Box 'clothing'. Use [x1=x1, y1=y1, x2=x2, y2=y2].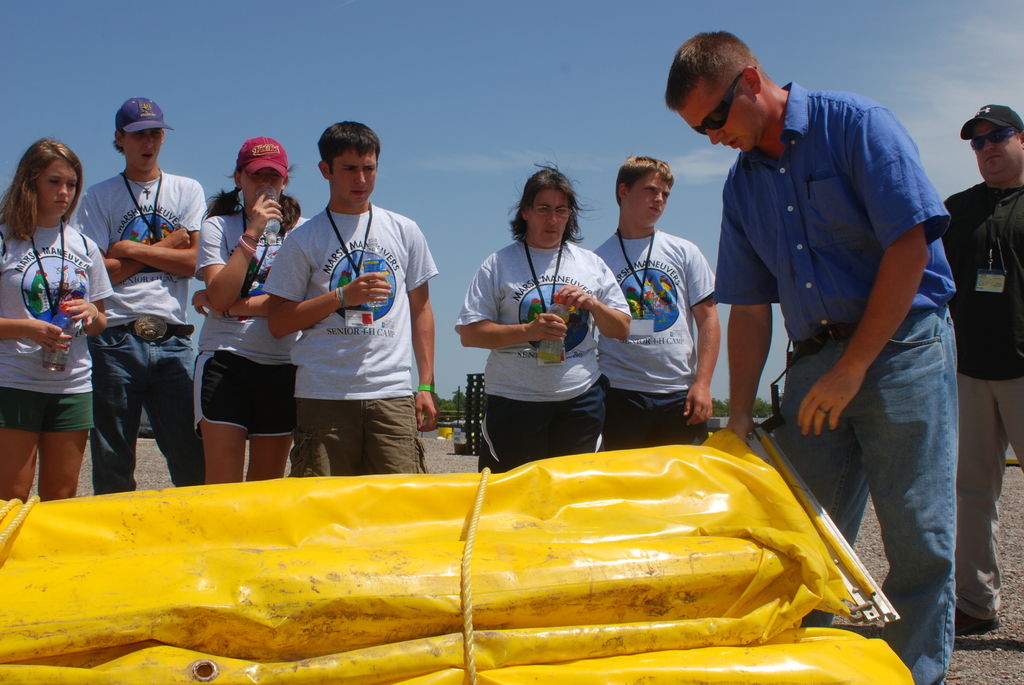
[x1=0, y1=219, x2=116, y2=436].
